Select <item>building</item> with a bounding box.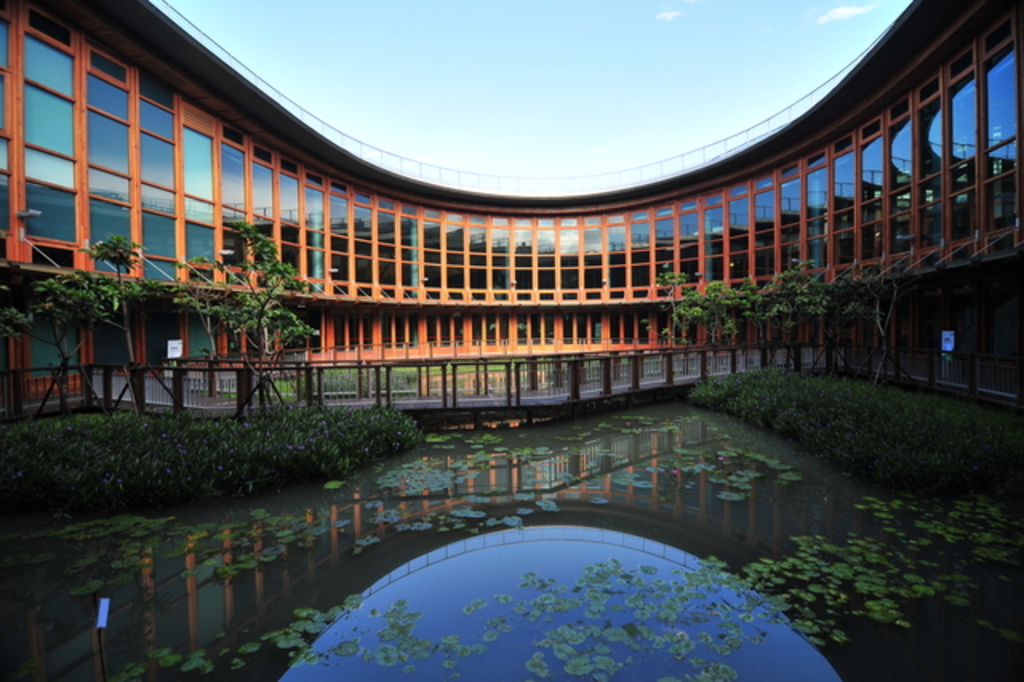
[x1=0, y1=0, x2=1022, y2=423].
